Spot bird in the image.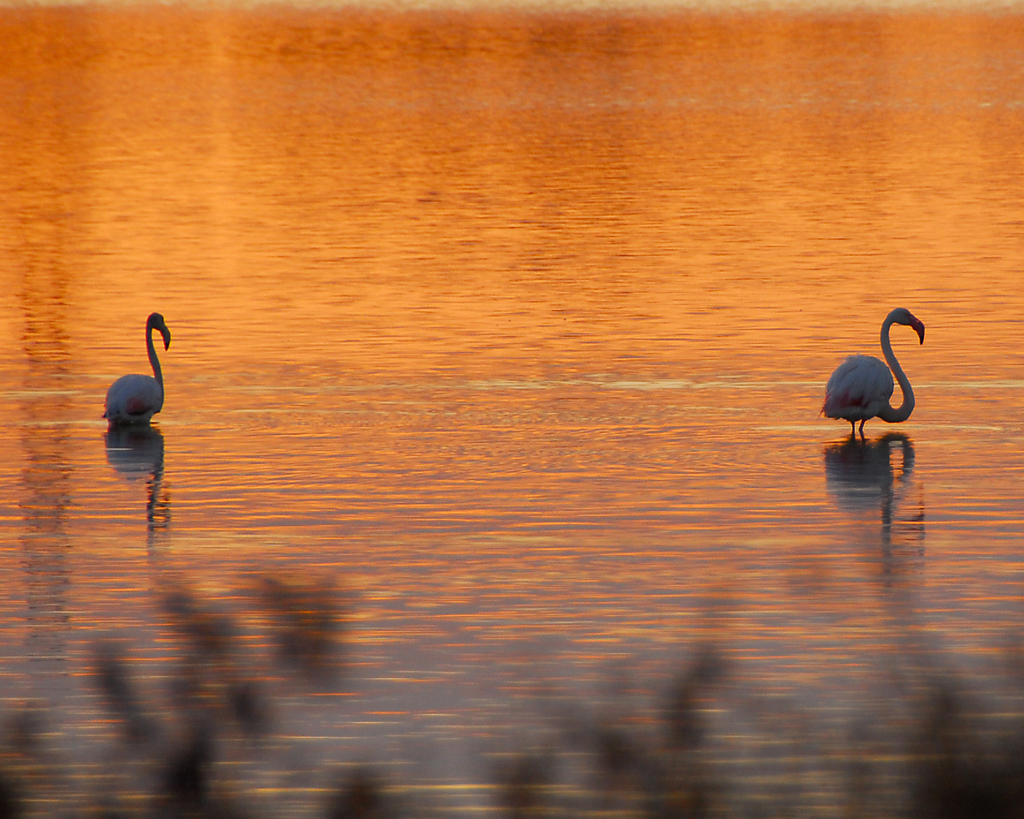
bird found at bbox=(825, 310, 927, 445).
